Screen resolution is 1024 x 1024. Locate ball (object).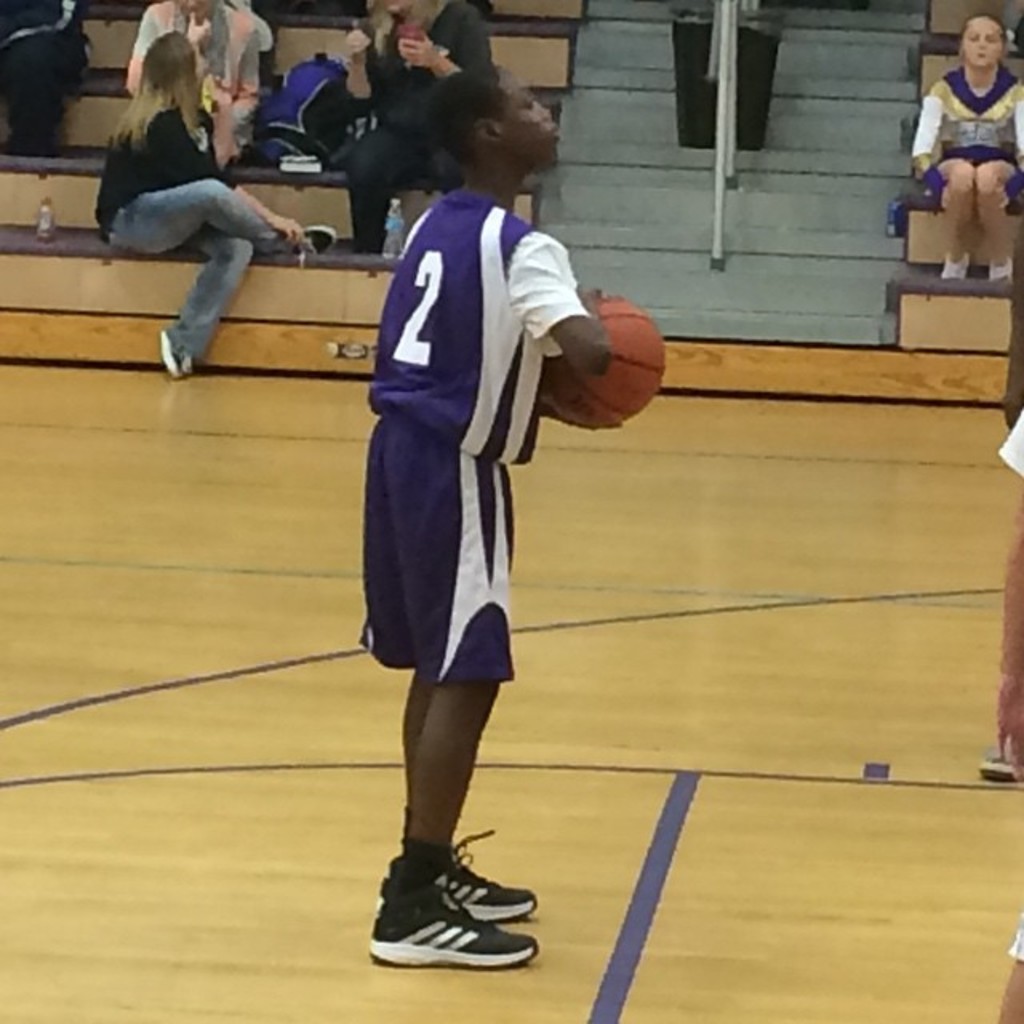
pyautogui.locateOnScreen(544, 298, 664, 434).
